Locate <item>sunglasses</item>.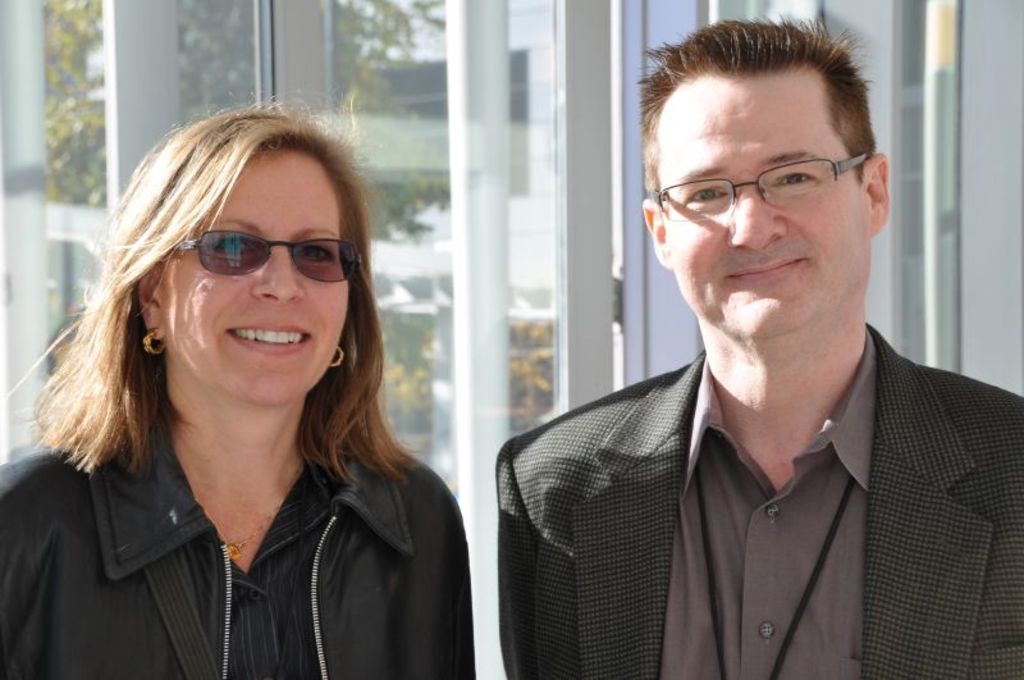
Bounding box: left=173, top=227, right=364, bottom=280.
